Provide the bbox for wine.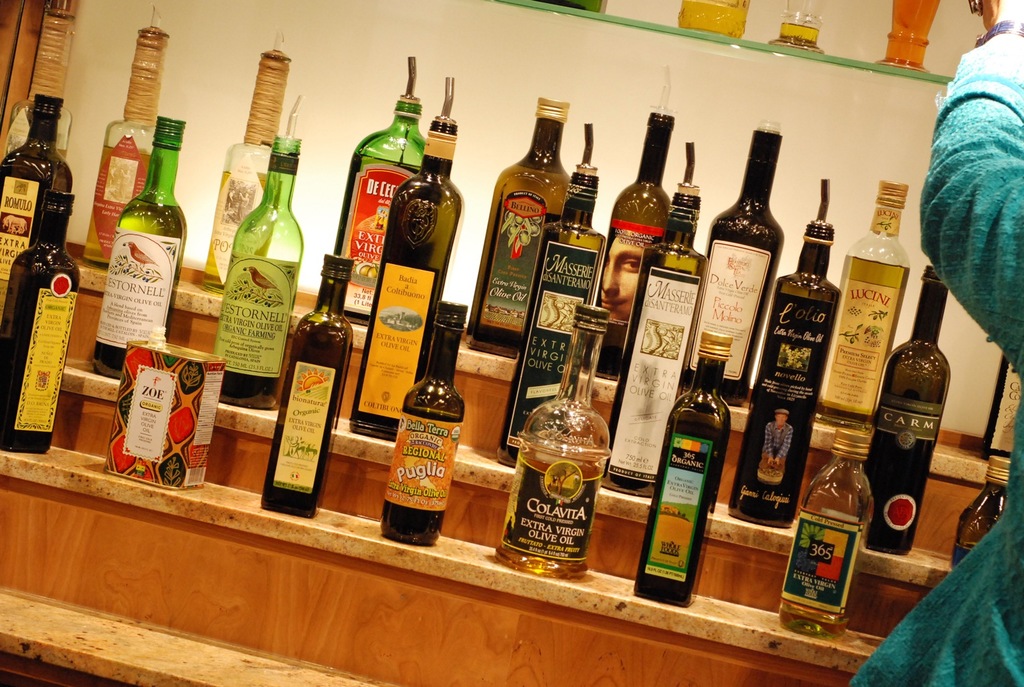
[714,120,789,410].
